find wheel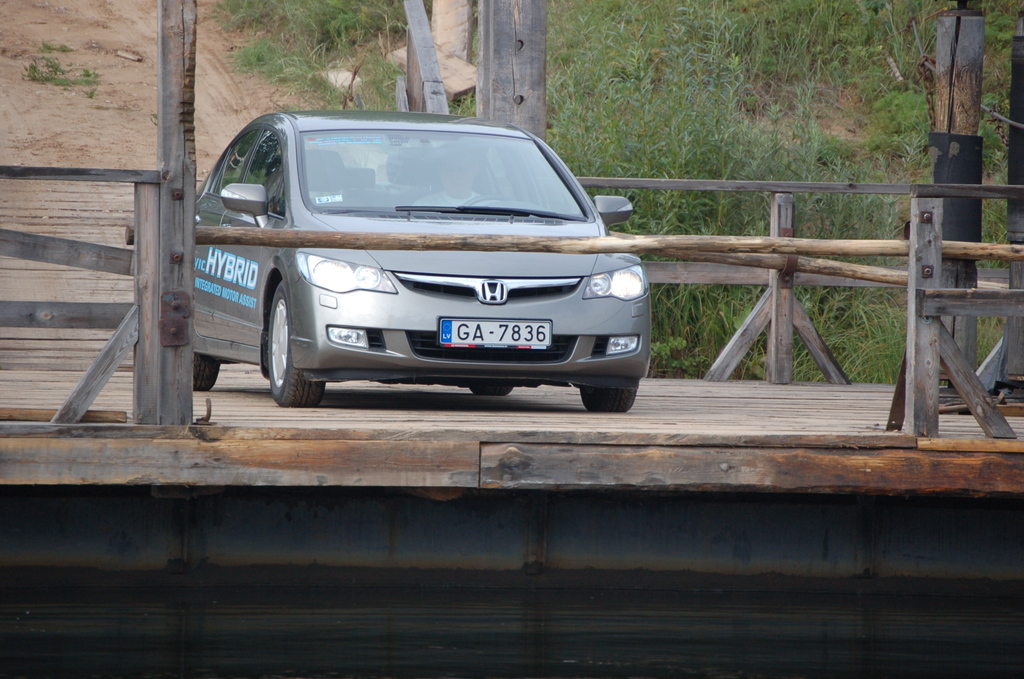
[461,189,509,210]
